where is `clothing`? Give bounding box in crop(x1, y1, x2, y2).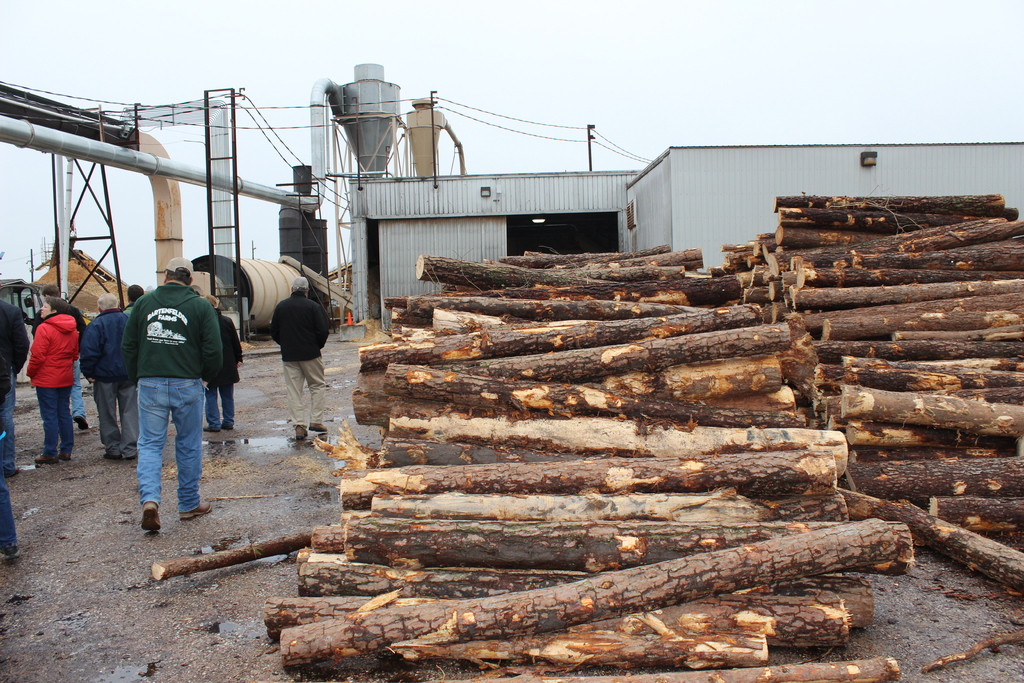
crop(206, 313, 247, 431).
